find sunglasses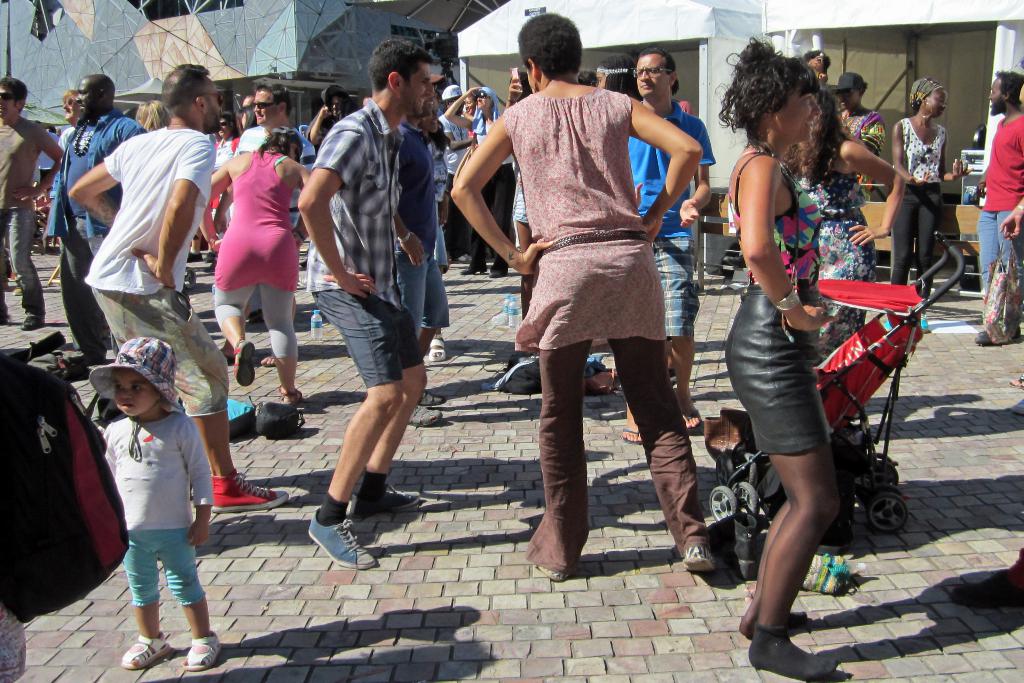
box=[199, 88, 225, 106]
